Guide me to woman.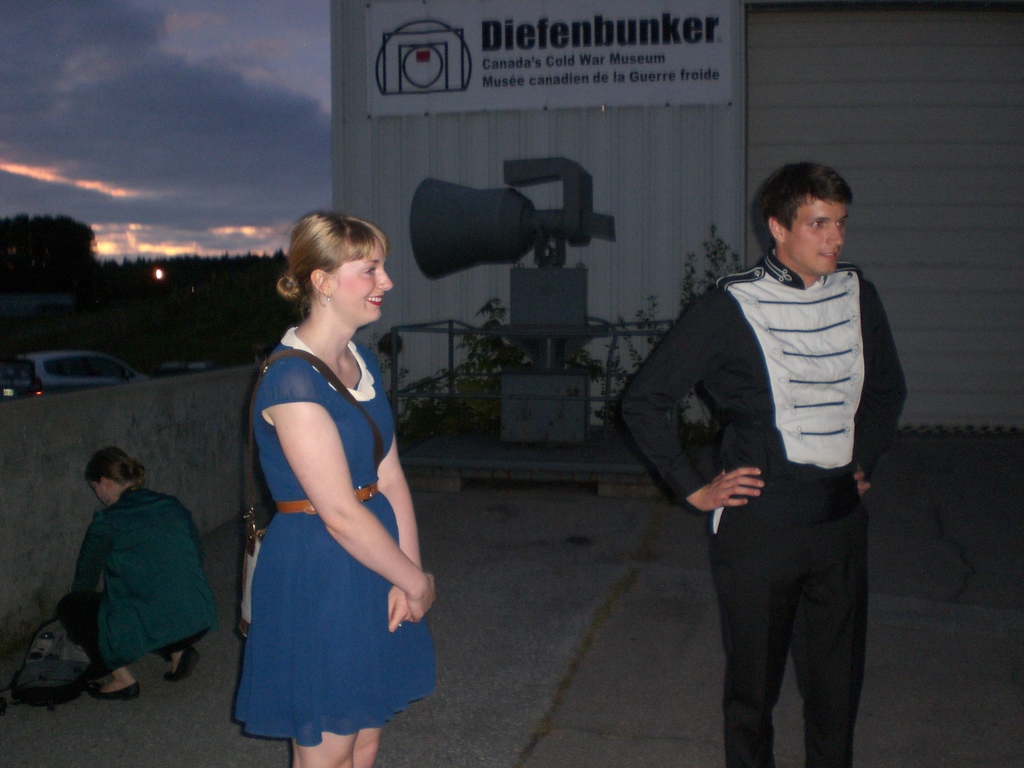
Guidance: (55, 446, 216, 701).
